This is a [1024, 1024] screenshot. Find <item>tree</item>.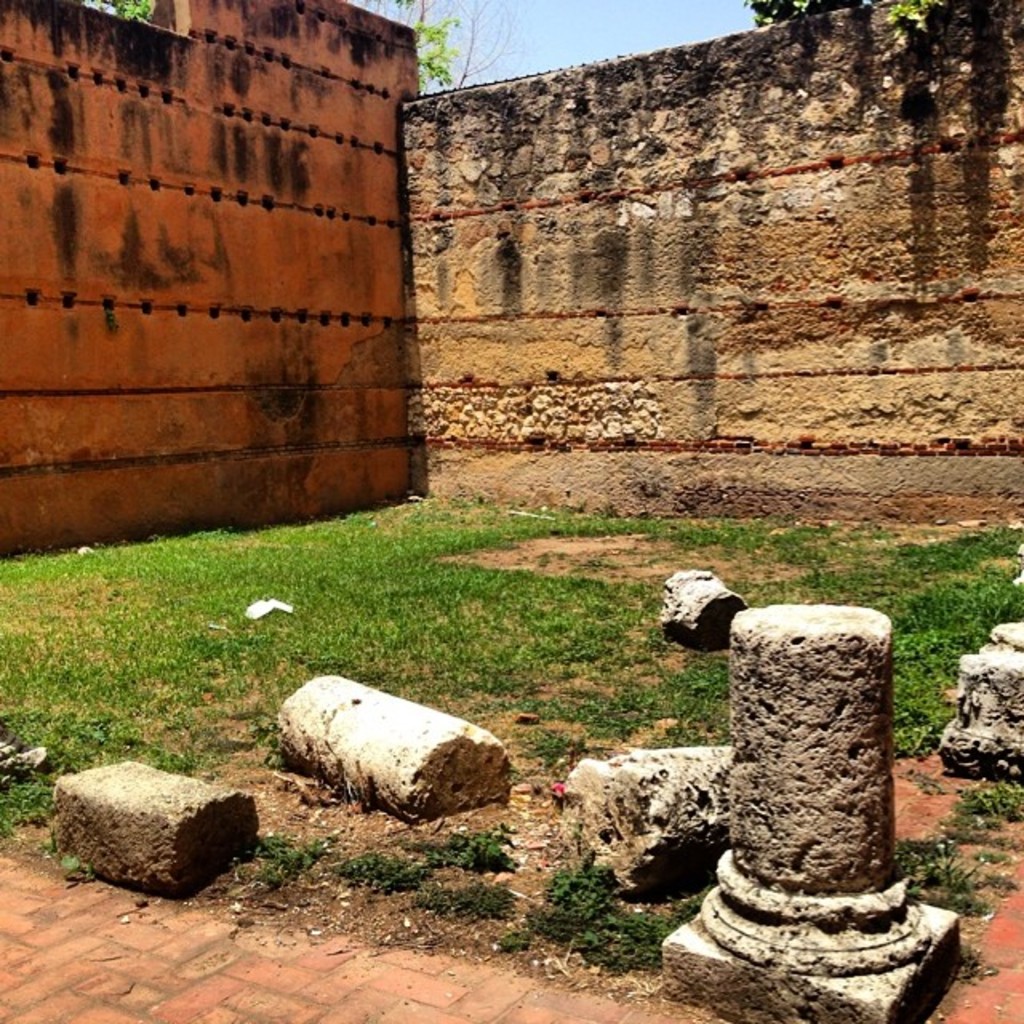
Bounding box: bbox=(752, 0, 934, 27).
